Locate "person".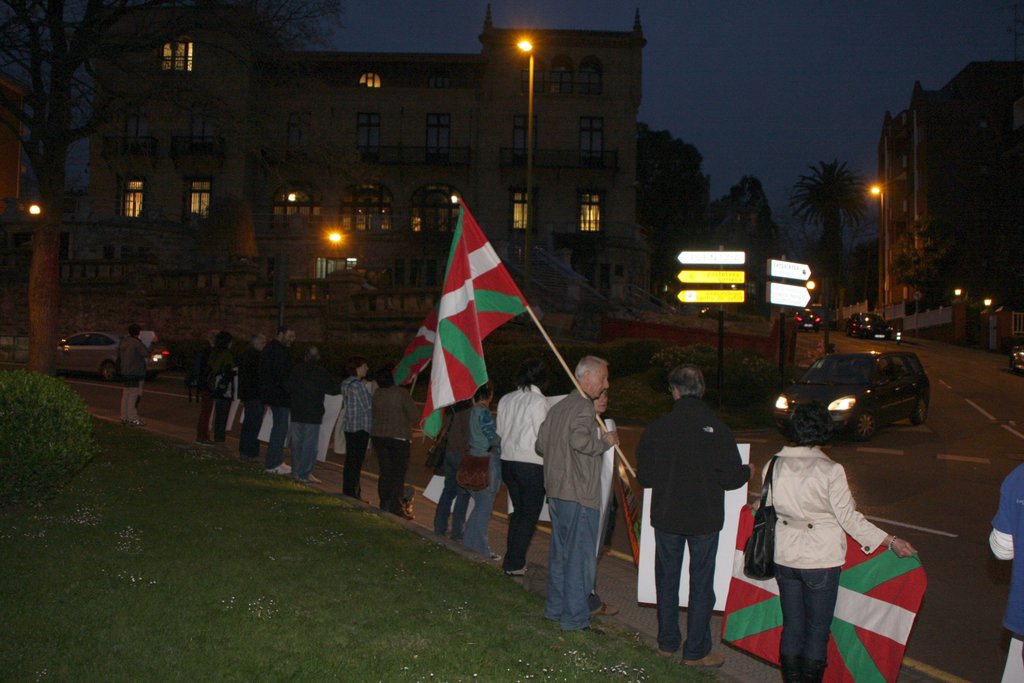
Bounding box: box(497, 361, 552, 576).
